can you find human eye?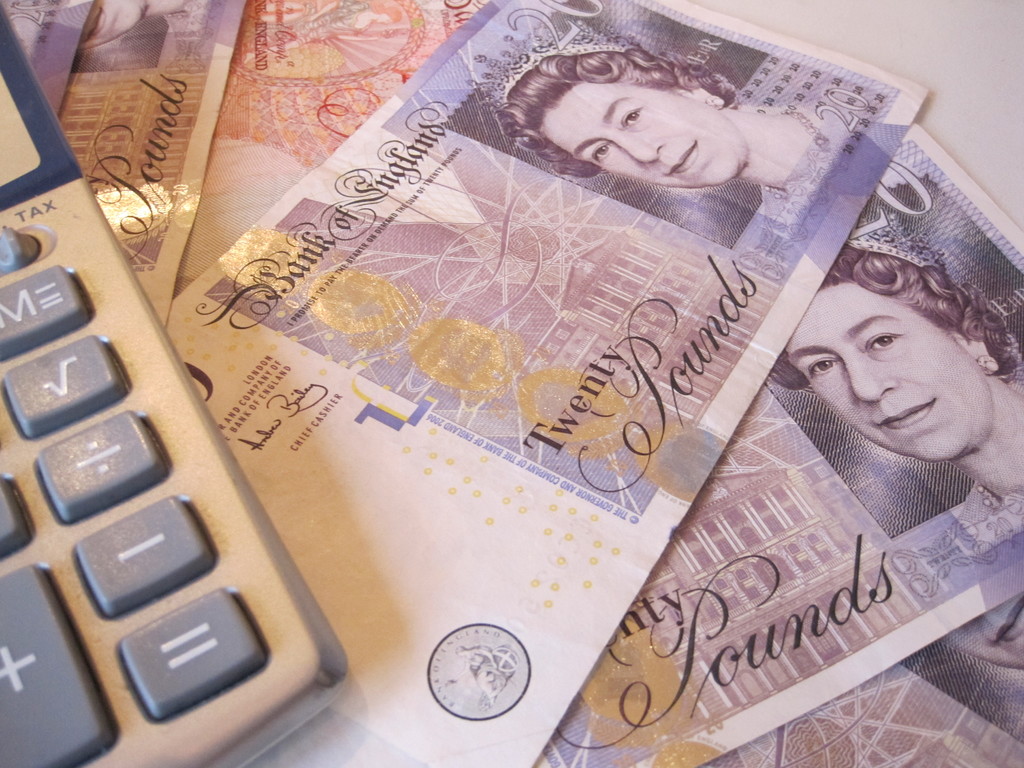
Yes, bounding box: locate(806, 357, 837, 376).
